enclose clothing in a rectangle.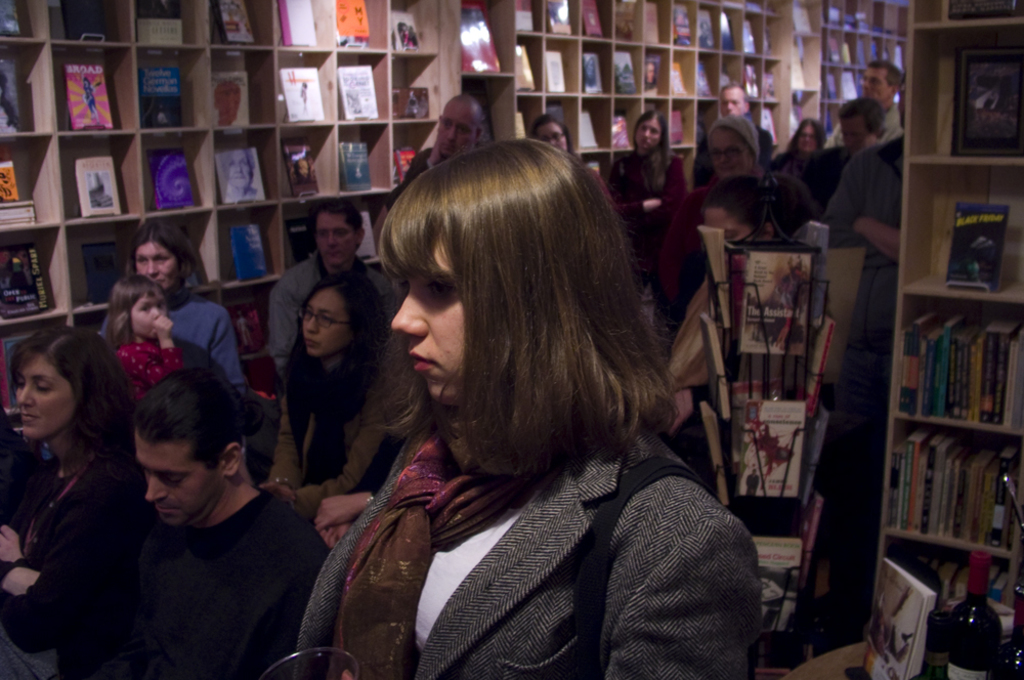
264 243 400 388.
